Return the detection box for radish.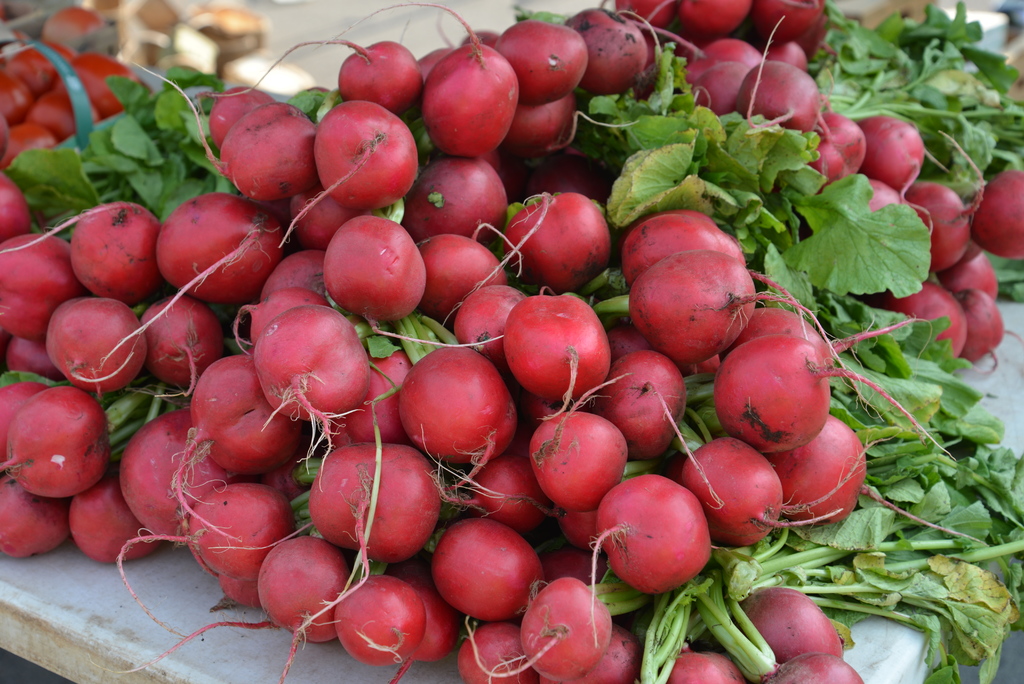
<region>707, 332, 956, 463</region>.
